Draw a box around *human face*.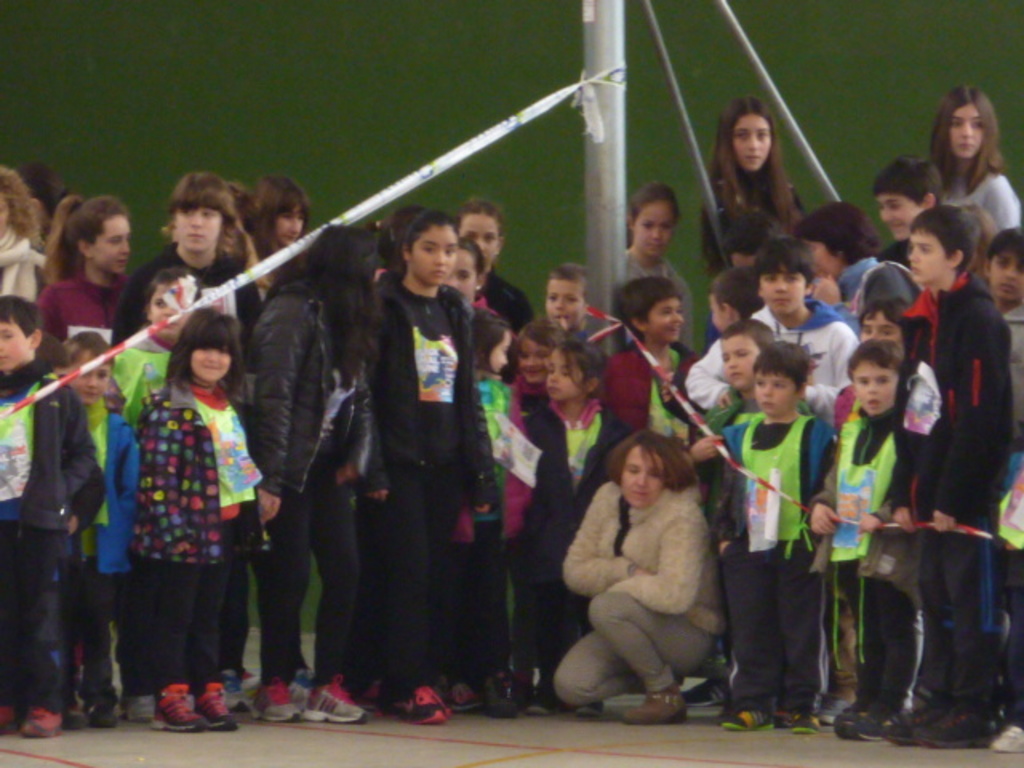
[x1=0, y1=320, x2=27, y2=370].
